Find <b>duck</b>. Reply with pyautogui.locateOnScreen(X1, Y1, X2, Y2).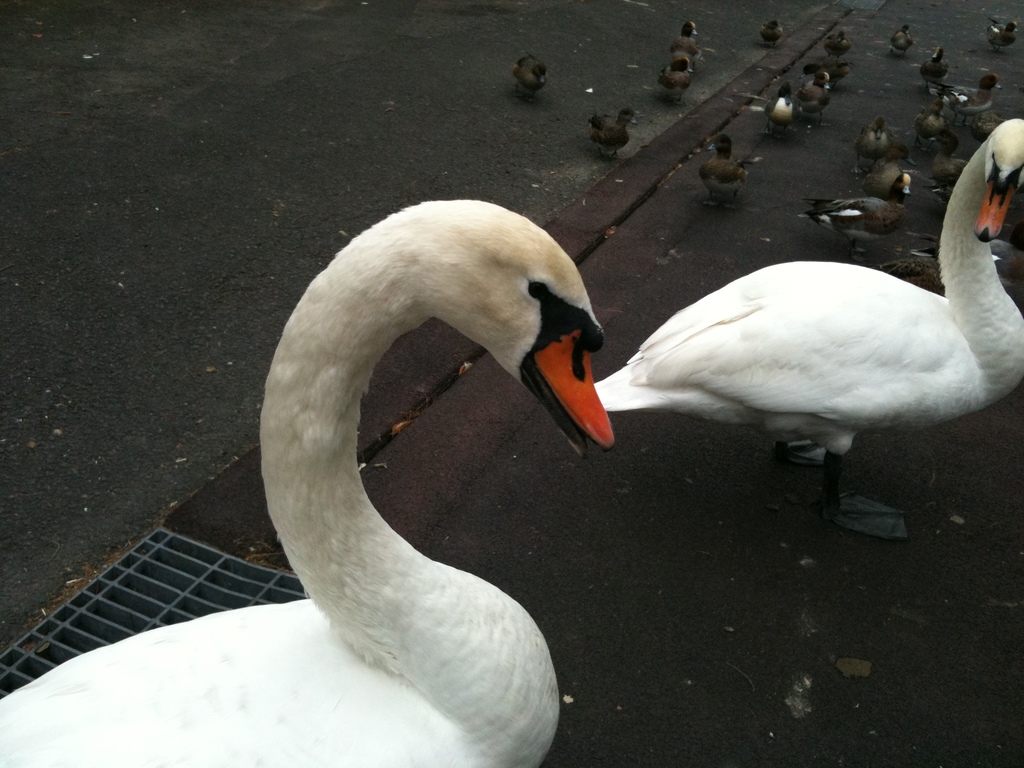
pyautogui.locateOnScreen(922, 90, 956, 151).
